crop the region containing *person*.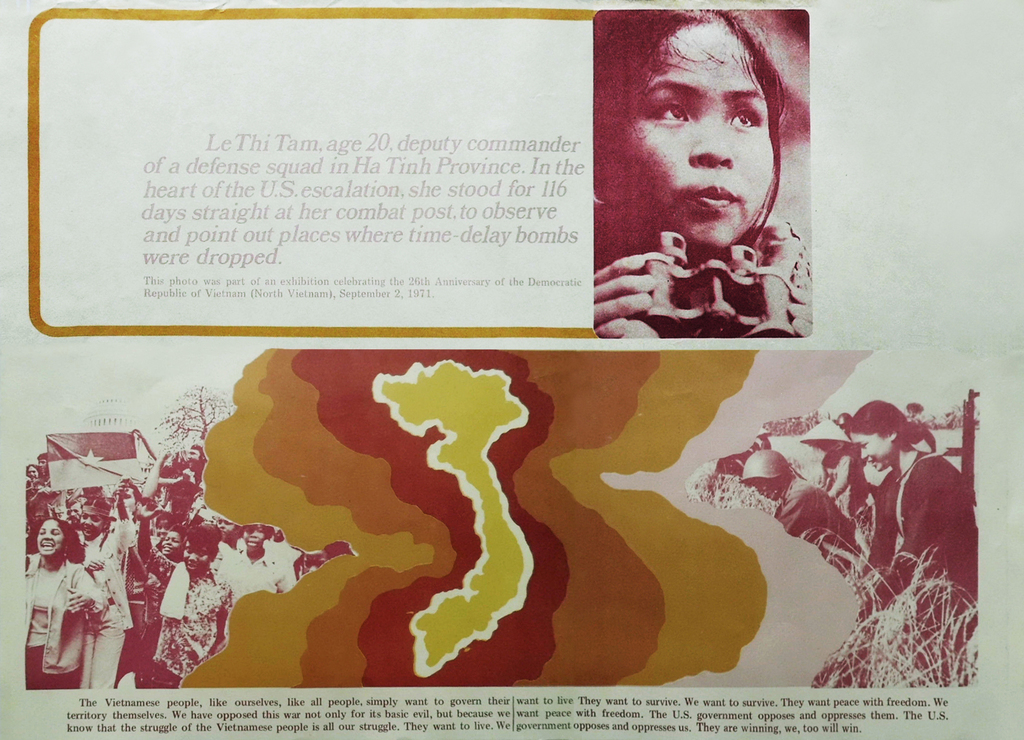
Crop region: <bbox>579, 23, 820, 354</bbox>.
